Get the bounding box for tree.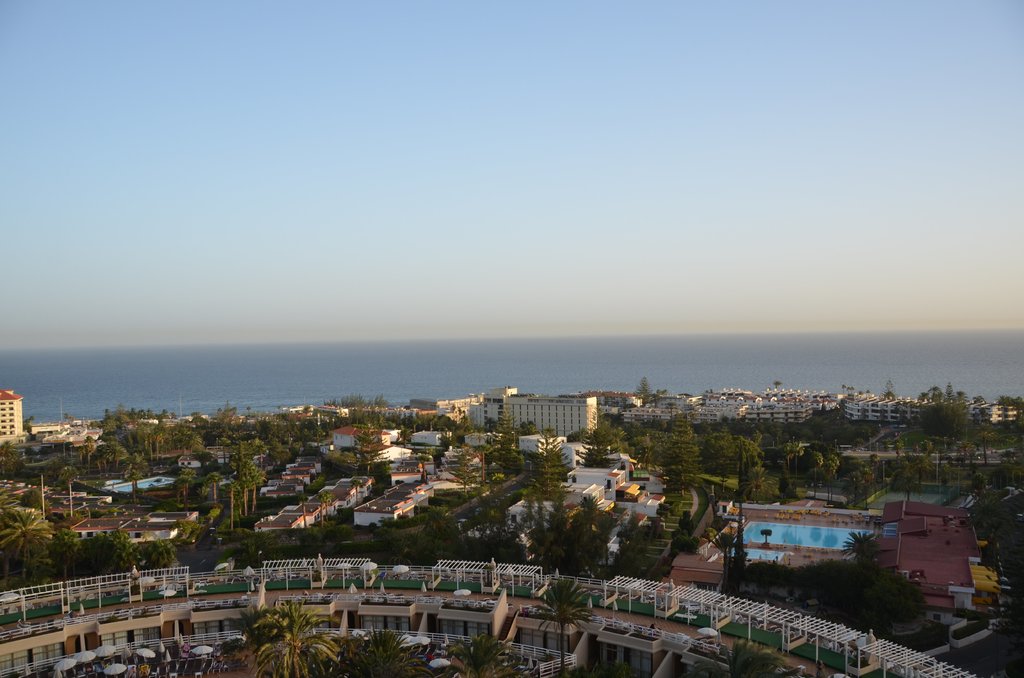
crop(19, 415, 33, 432).
